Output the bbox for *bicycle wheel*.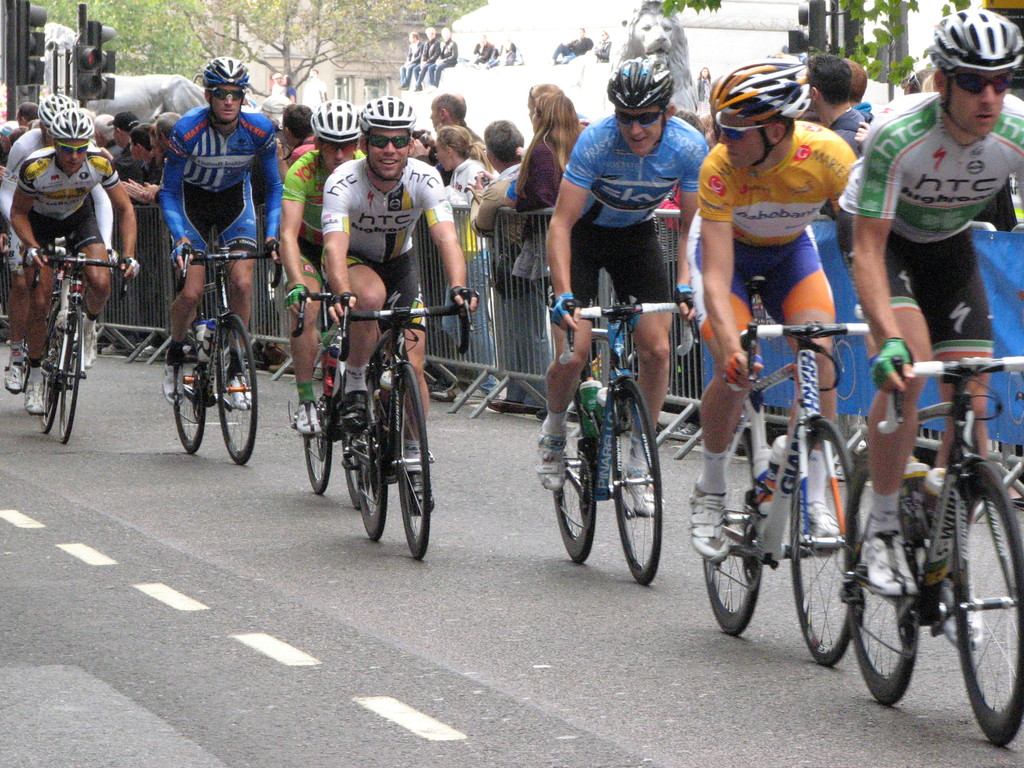
<bbox>342, 380, 388, 542</bbox>.
